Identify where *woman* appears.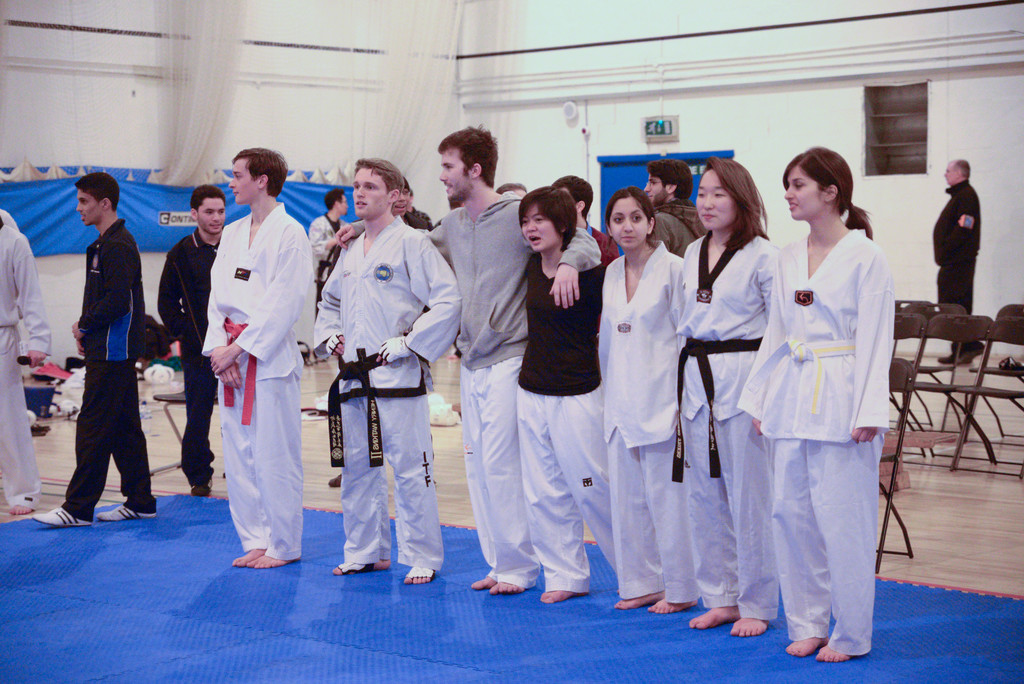
Appears at rect(515, 185, 618, 600).
